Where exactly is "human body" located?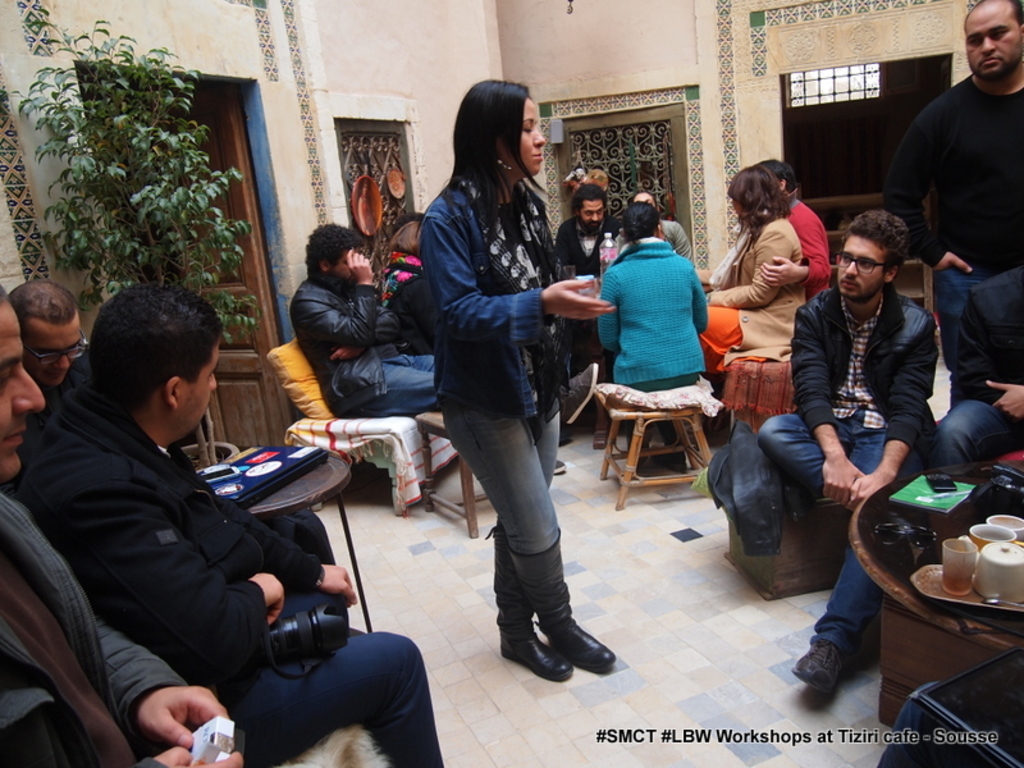
Its bounding box is [x1=0, y1=293, x2=241, y2=767].
